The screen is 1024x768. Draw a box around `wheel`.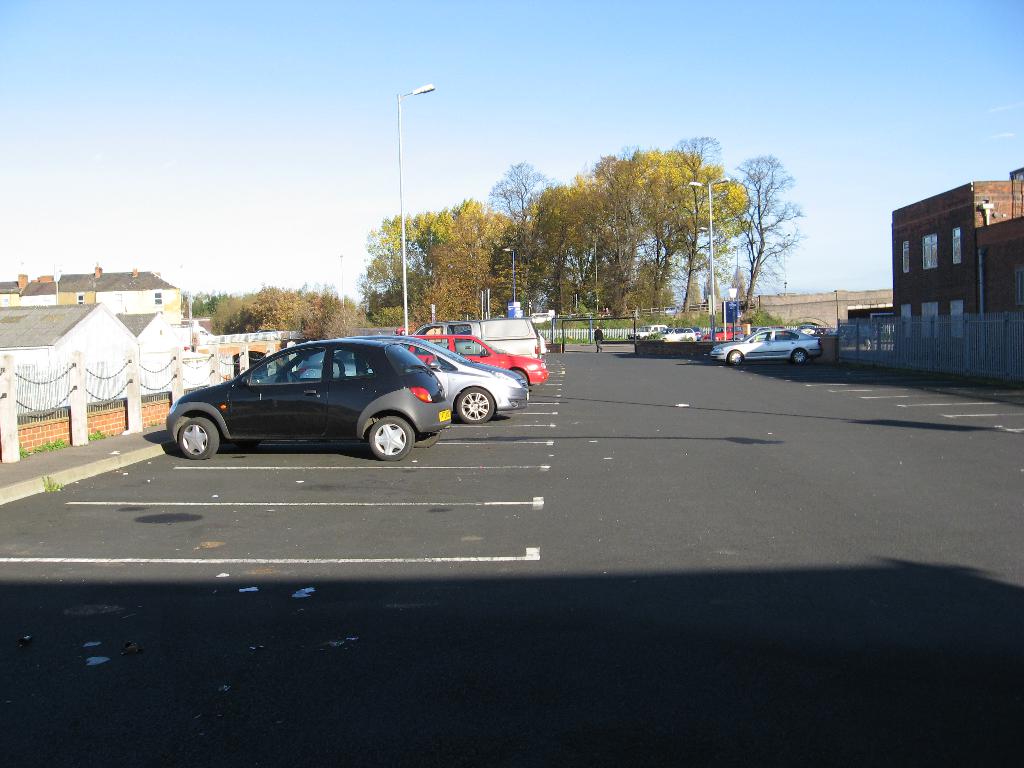
rect(724, 352, 743, 365).
